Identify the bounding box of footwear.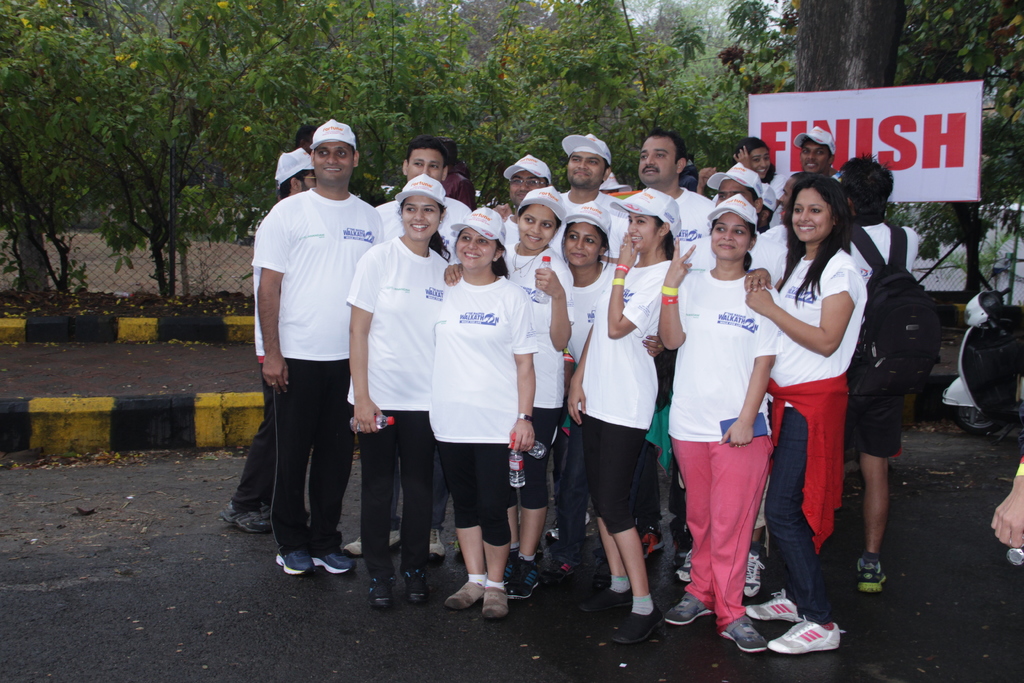
rect(274, 549, 314, 574).
